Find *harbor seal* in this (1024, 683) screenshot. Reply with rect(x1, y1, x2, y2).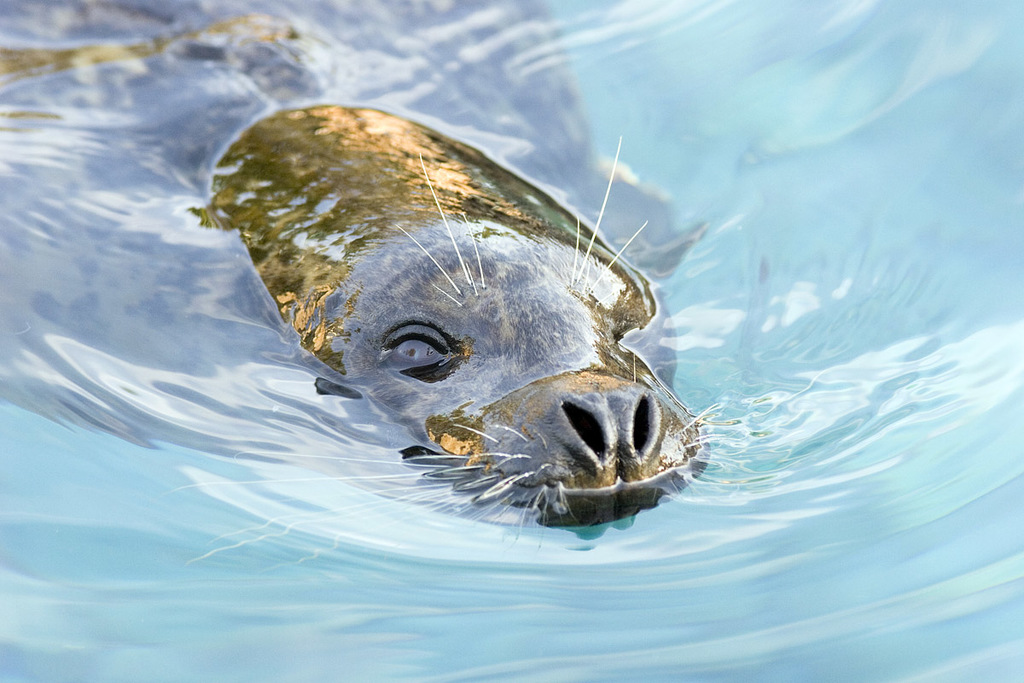
rect(190, 106, 731, 572).
